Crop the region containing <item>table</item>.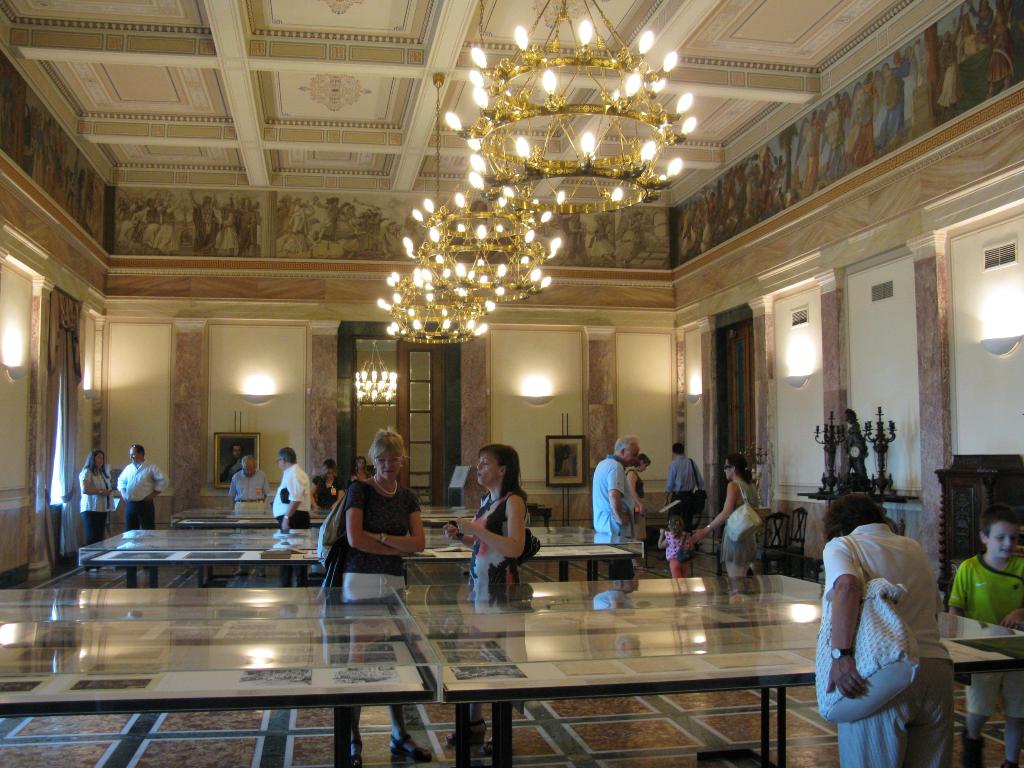
Crop region: 402:524:637:591.
